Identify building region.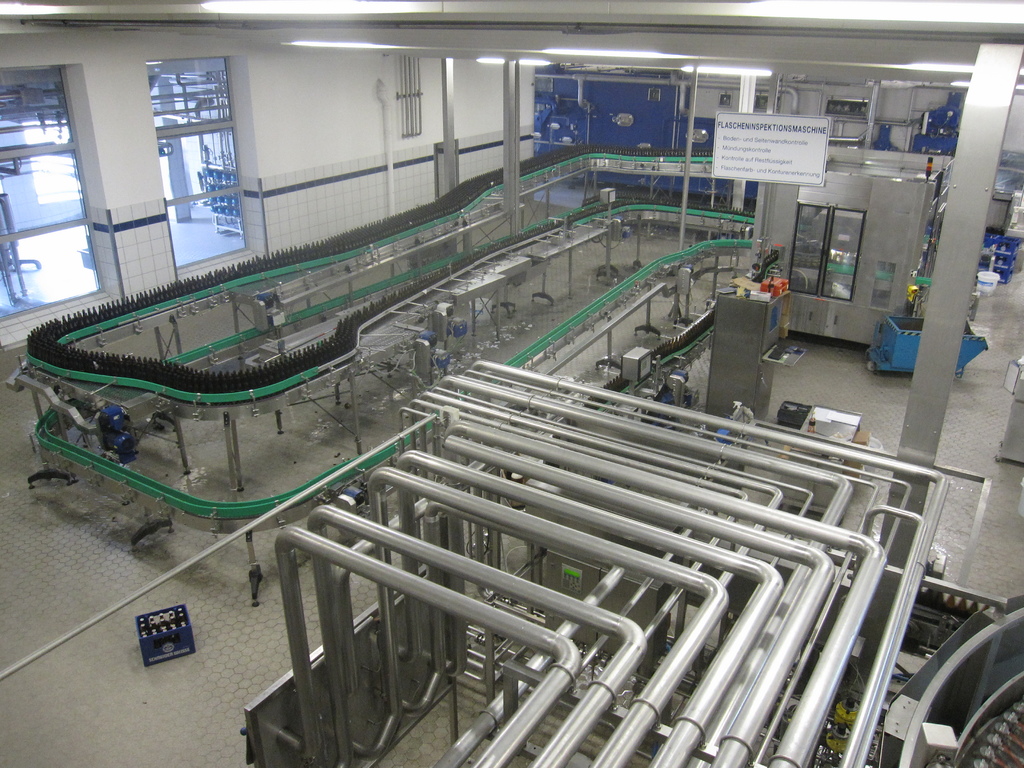
Region: locate(0, 0, 1023, 767).
